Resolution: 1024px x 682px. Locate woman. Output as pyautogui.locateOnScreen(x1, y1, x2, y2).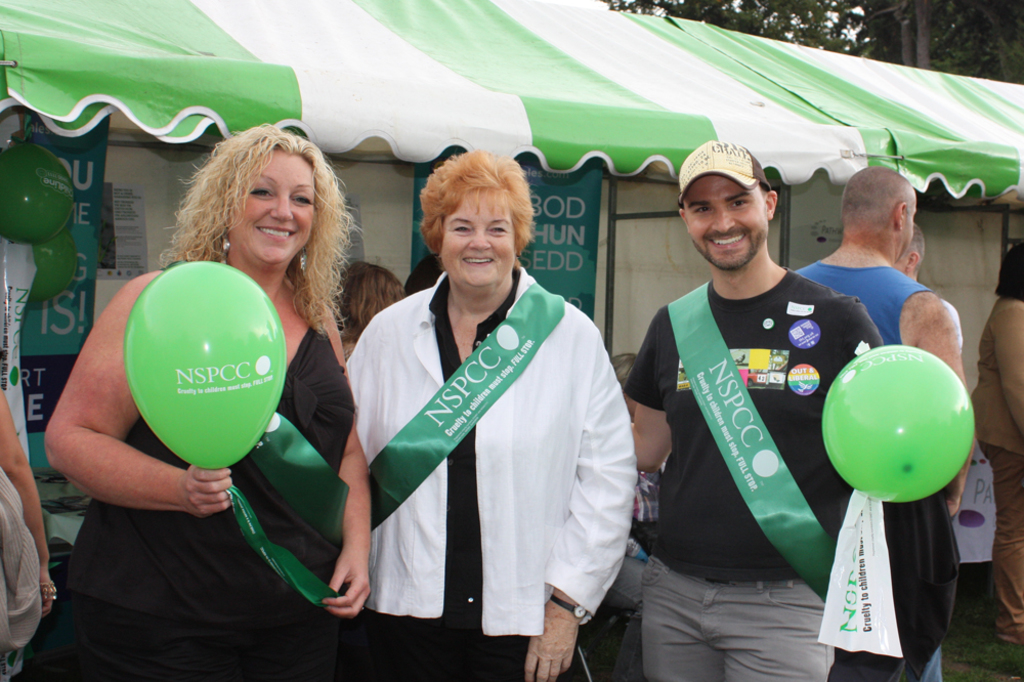
pyautogui.locateOnScreen(347, 146, 640, 681).
